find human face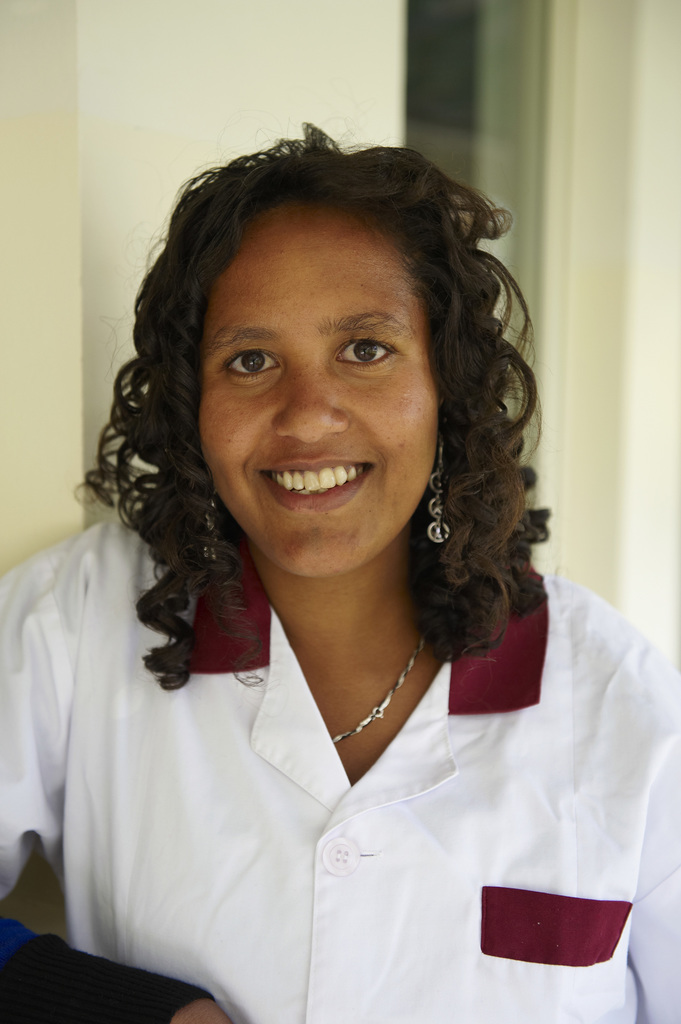
locate(197, 218, 440, 573)
